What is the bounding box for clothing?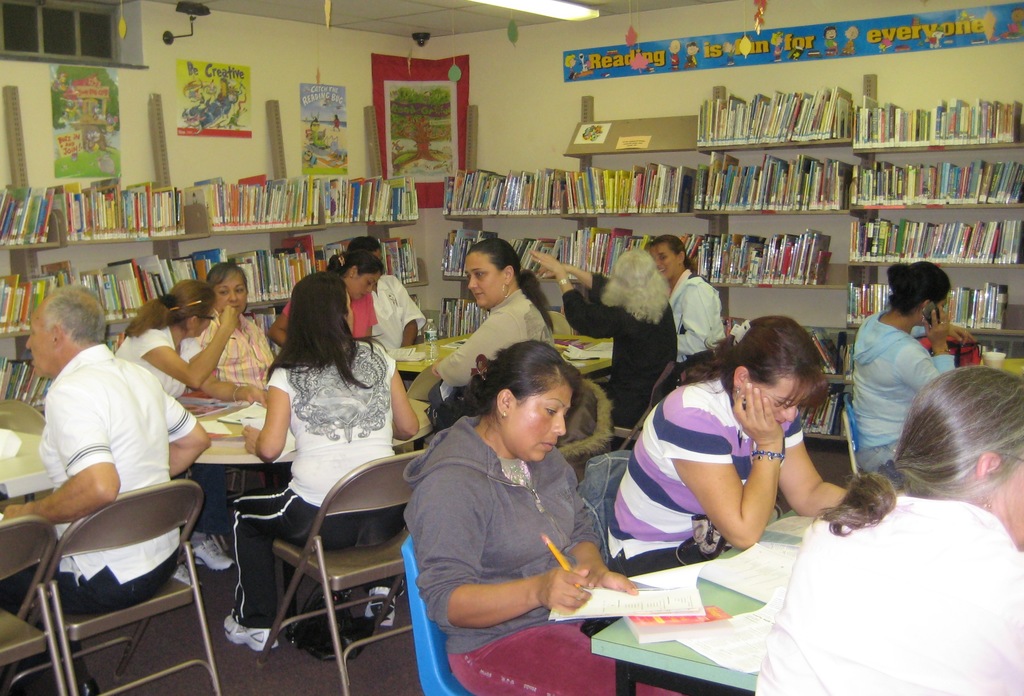
(left=760, top=460, right=1020, bottom=674).
